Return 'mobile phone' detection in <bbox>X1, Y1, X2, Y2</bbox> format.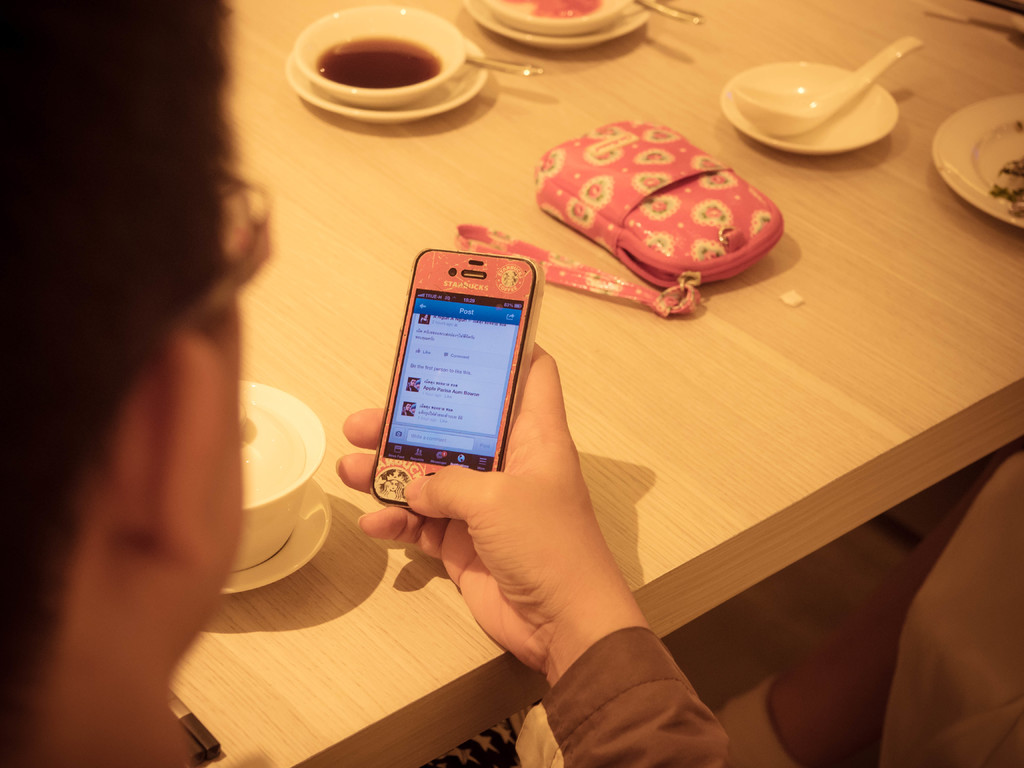
<bbox>367, 244, 553, 502</bbox>.
